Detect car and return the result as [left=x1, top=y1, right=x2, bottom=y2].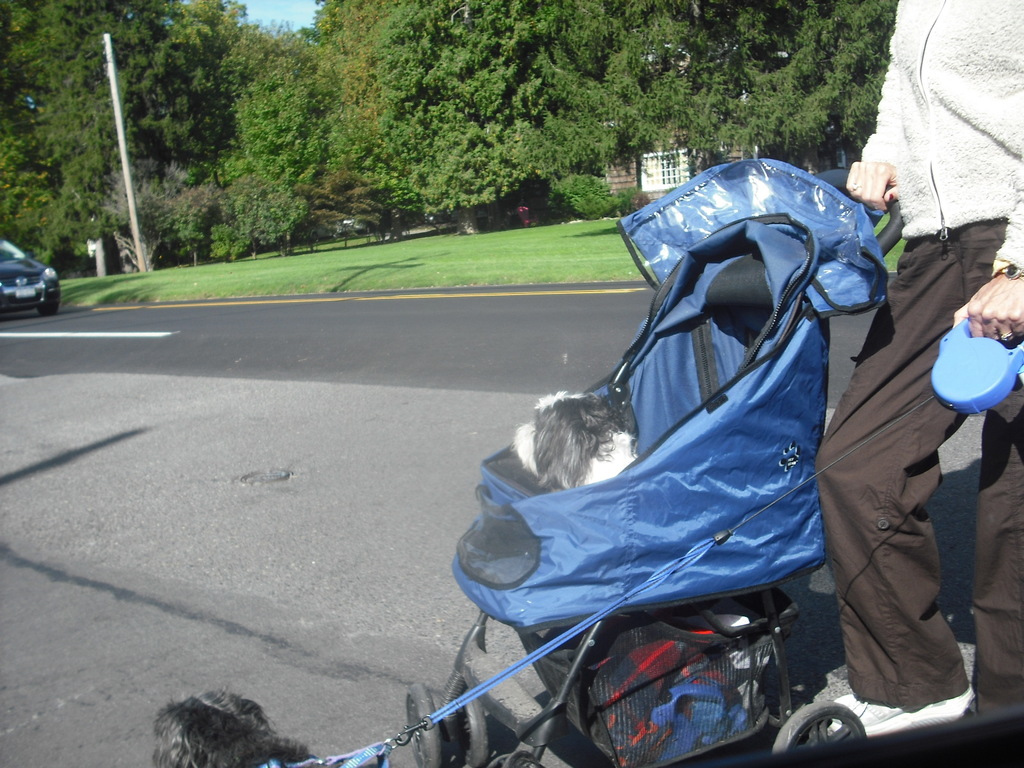
[left=0, top=228, right=68, bottom=319].
